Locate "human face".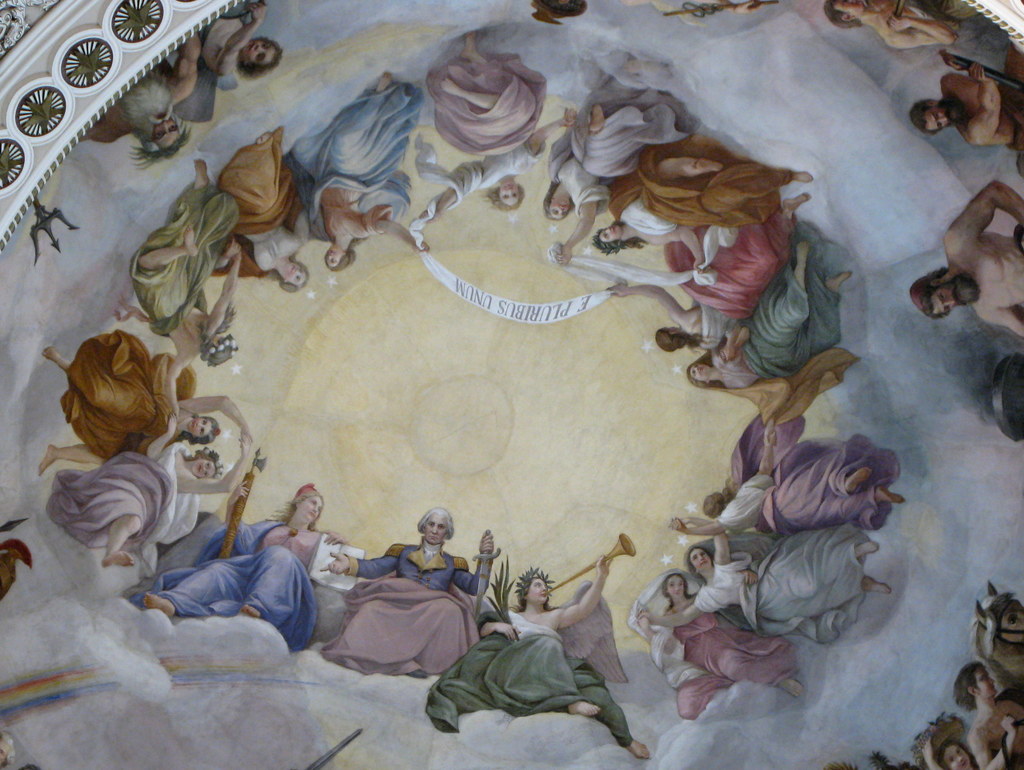
Bounding box: crop(496, 177, 522, 208).
